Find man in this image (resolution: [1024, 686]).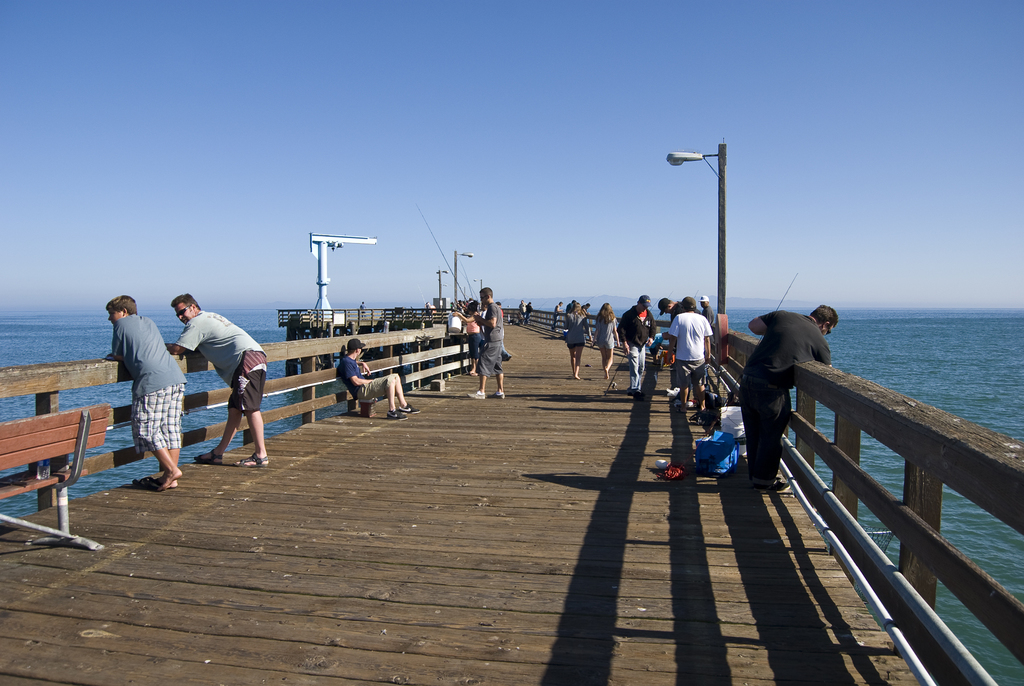
[left=467, top=284, right=509, bottom=402].
